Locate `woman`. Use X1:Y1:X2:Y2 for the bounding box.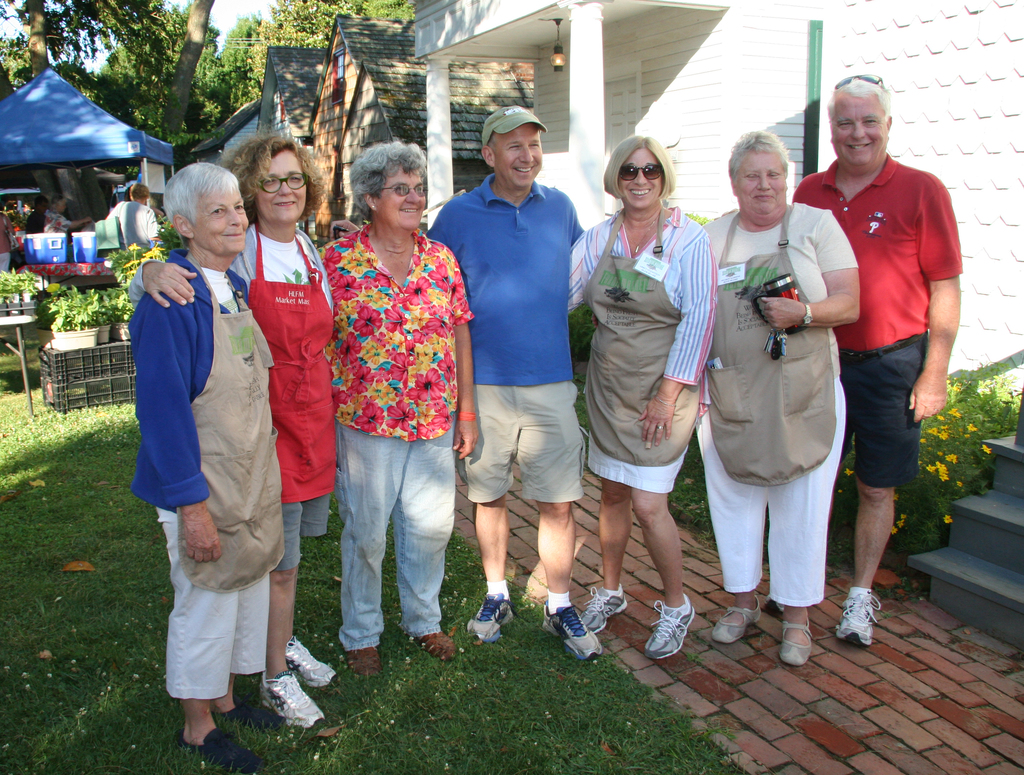
562:134:724:659.
